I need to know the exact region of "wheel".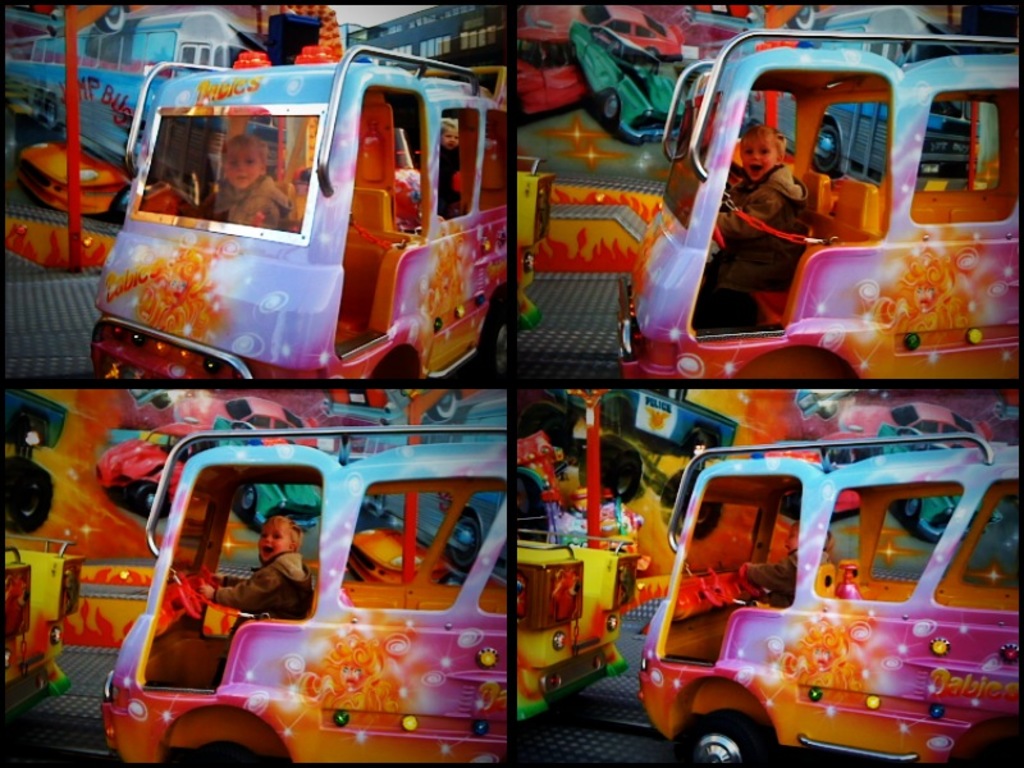
Region: (520, 401, 577, 452).
